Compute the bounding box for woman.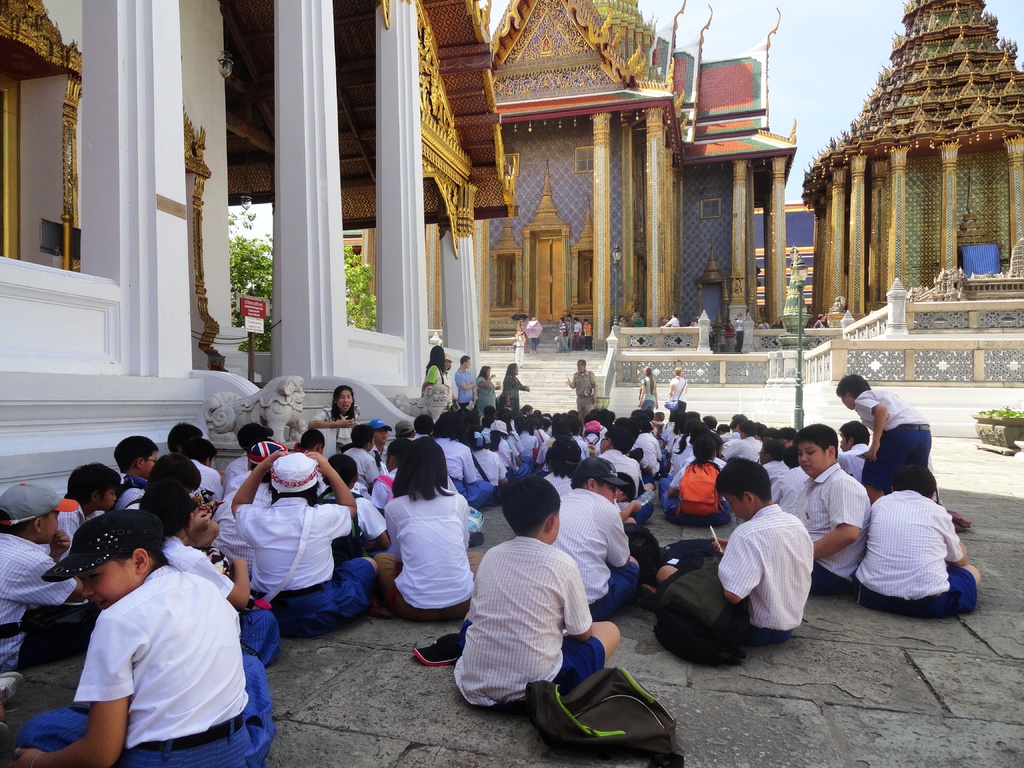
box=[638, 364, 659, 408].
